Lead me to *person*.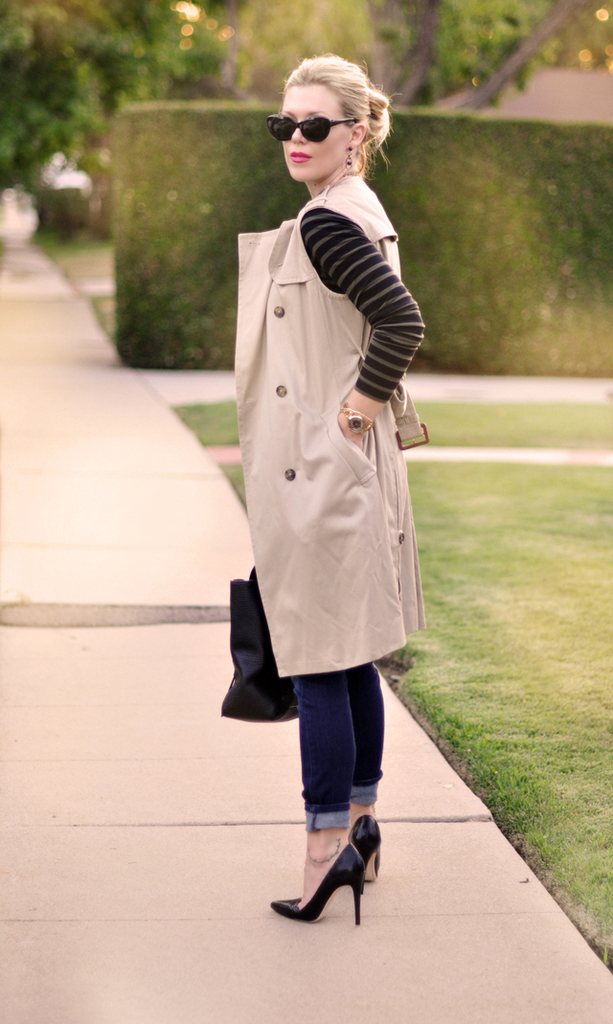
Lead to rect(238, 55, 430, 933).
